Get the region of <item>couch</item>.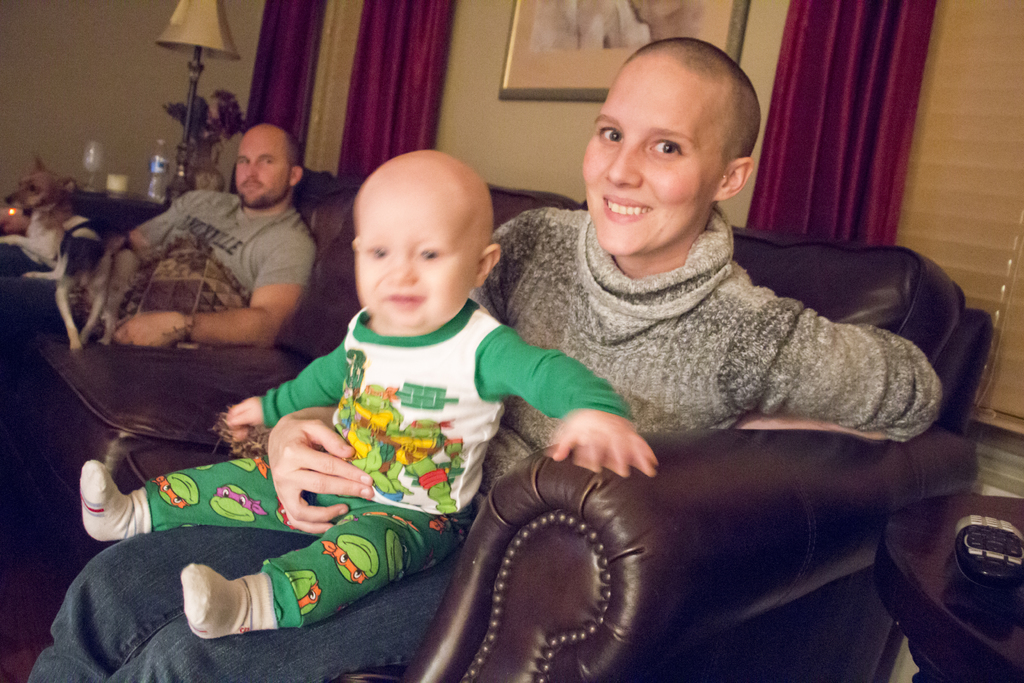
pyautogui.locateOnScreen(0, 176, 999, 682).
